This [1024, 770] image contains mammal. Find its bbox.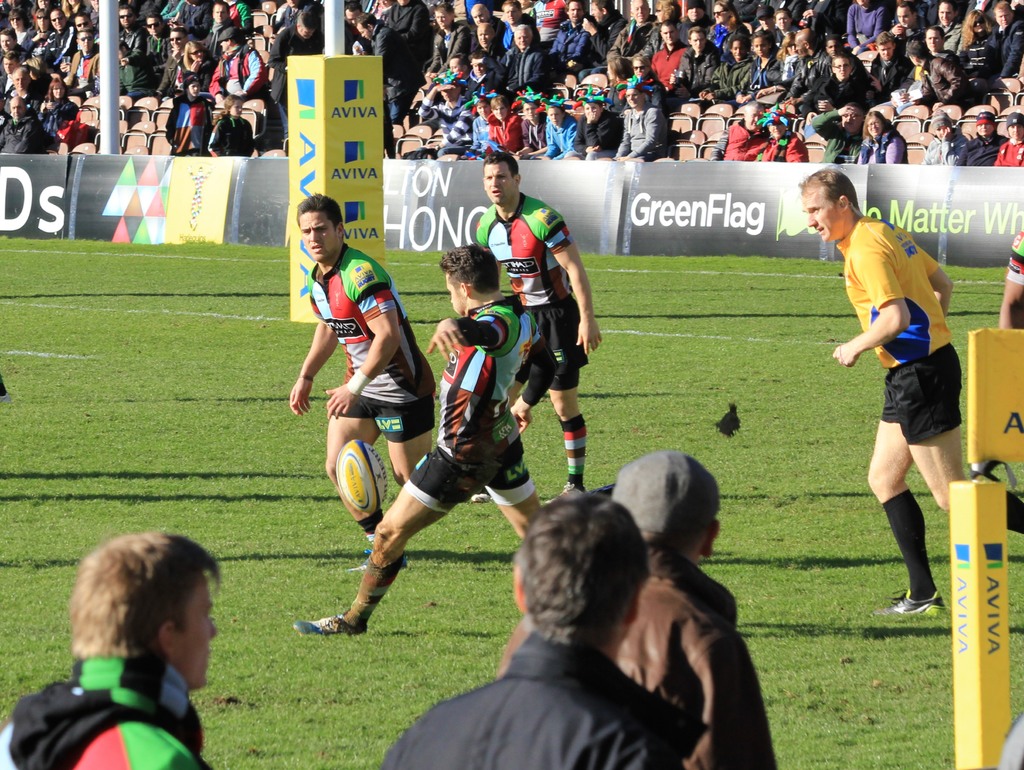
detection(615, 80, 672, 159).
